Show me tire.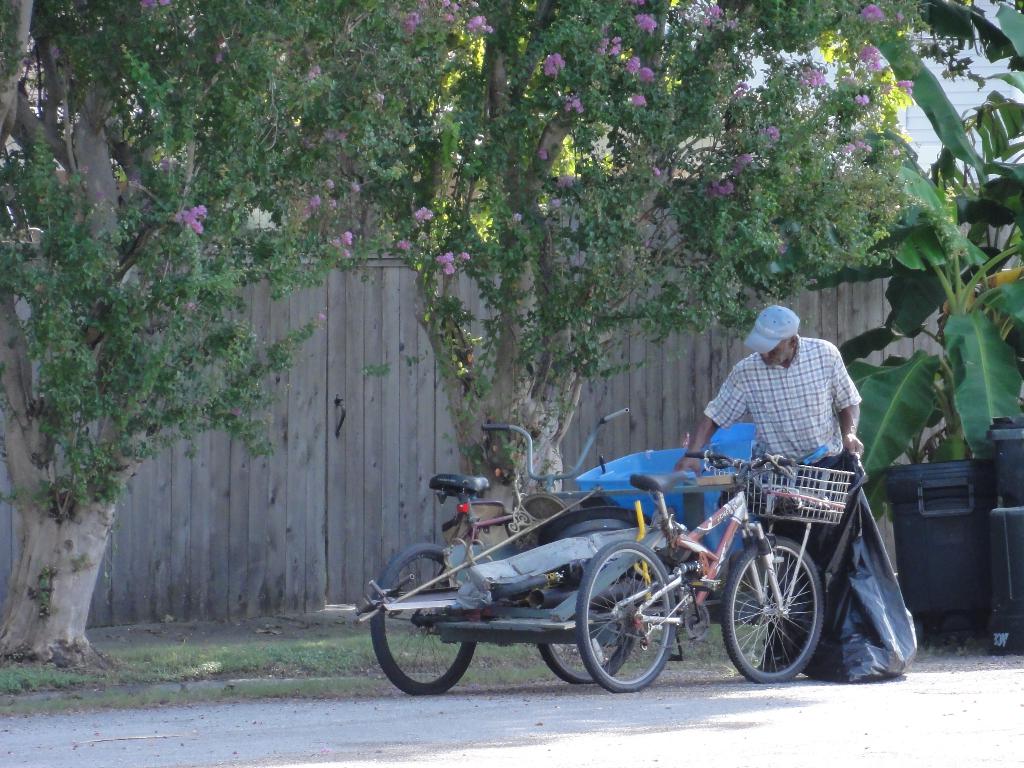
tire is here: BBox(580, 541, 674, 691).
